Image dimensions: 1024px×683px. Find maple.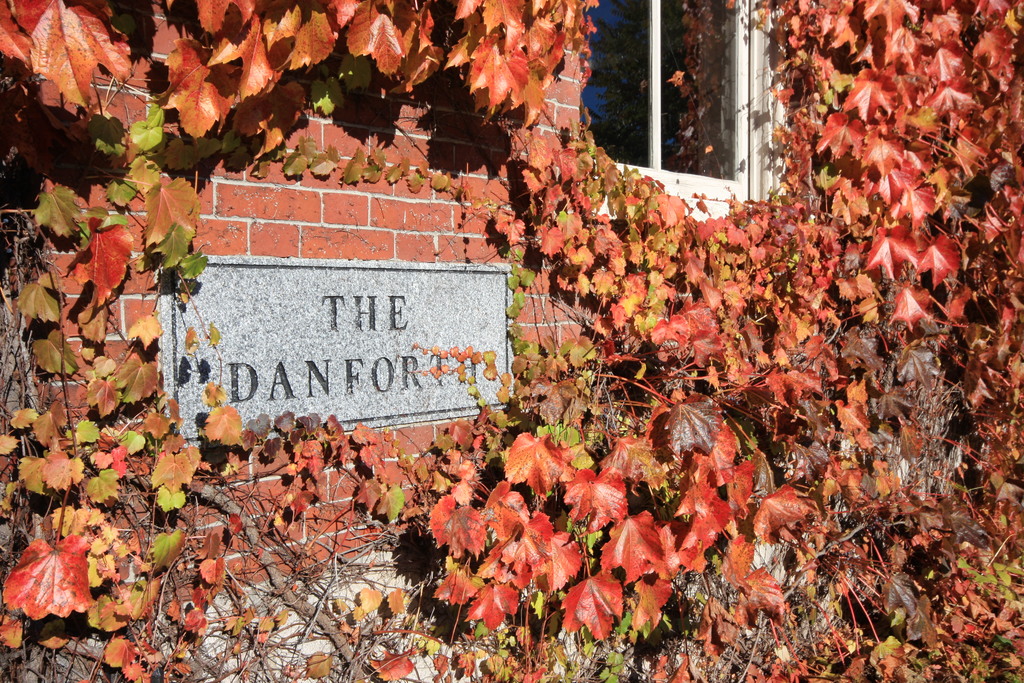
[left=147, top=36, right=241, bottom=143].
